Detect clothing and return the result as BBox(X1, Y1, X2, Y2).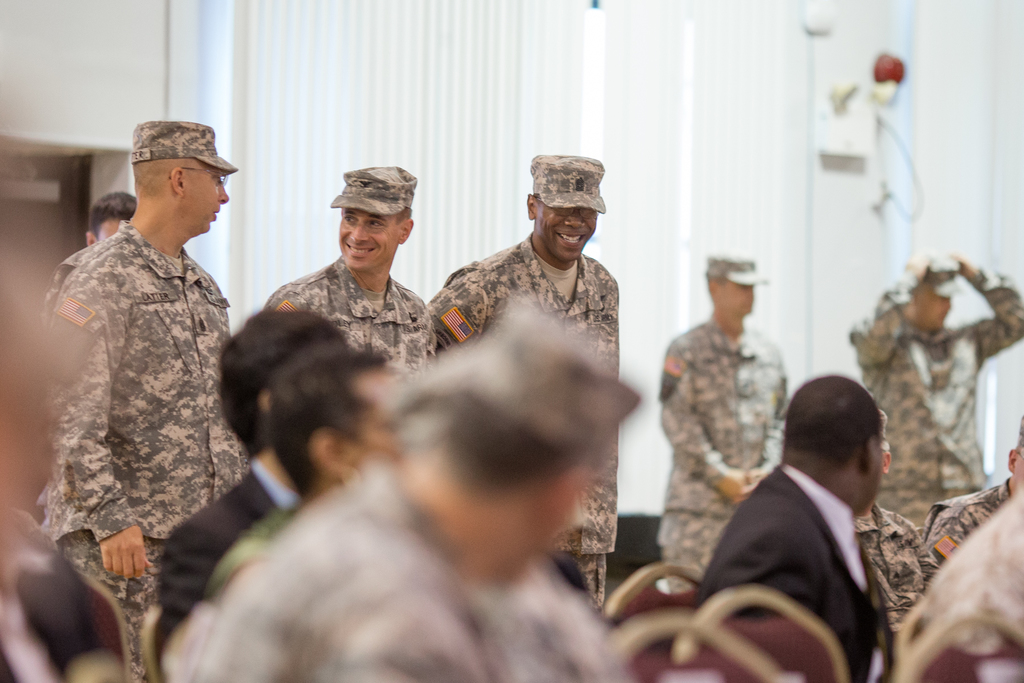
BBox(23, 170, 265, 636).
